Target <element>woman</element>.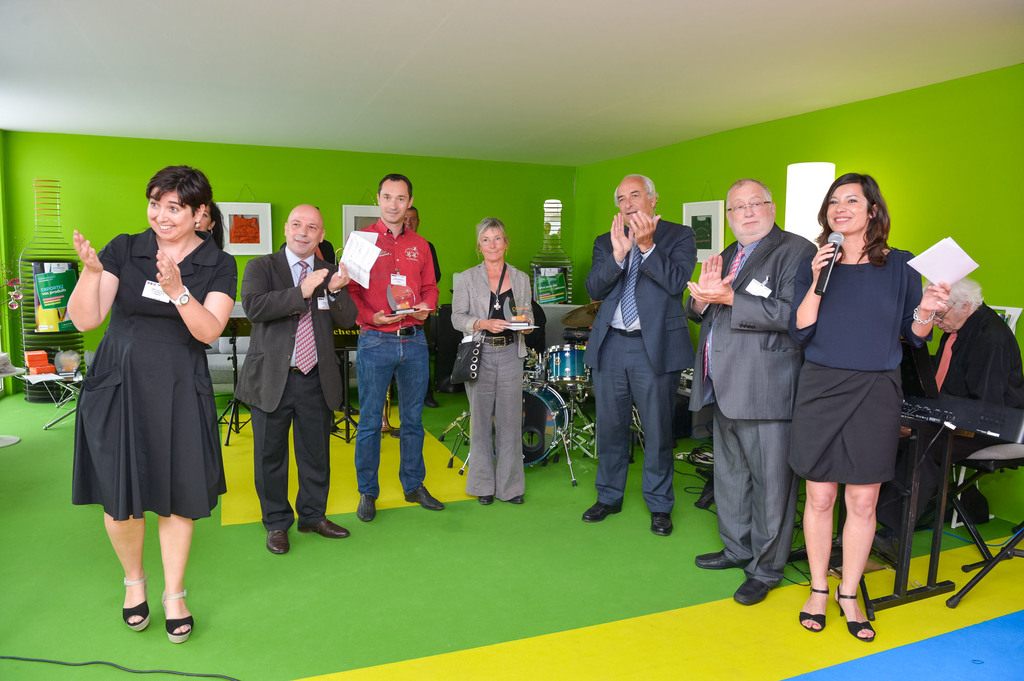
Target region: [453, 218, 538, 508].
